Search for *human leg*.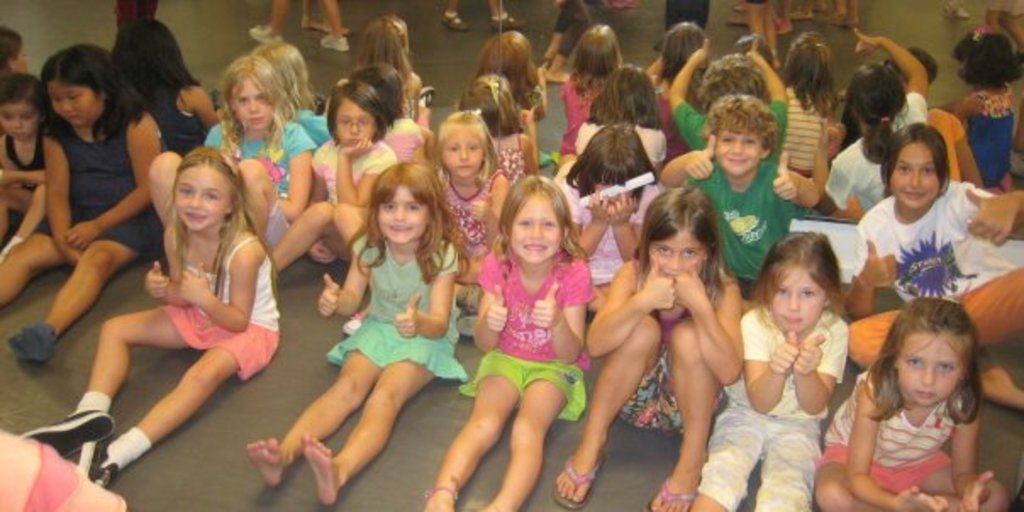
Found at [815,459,870,510].
